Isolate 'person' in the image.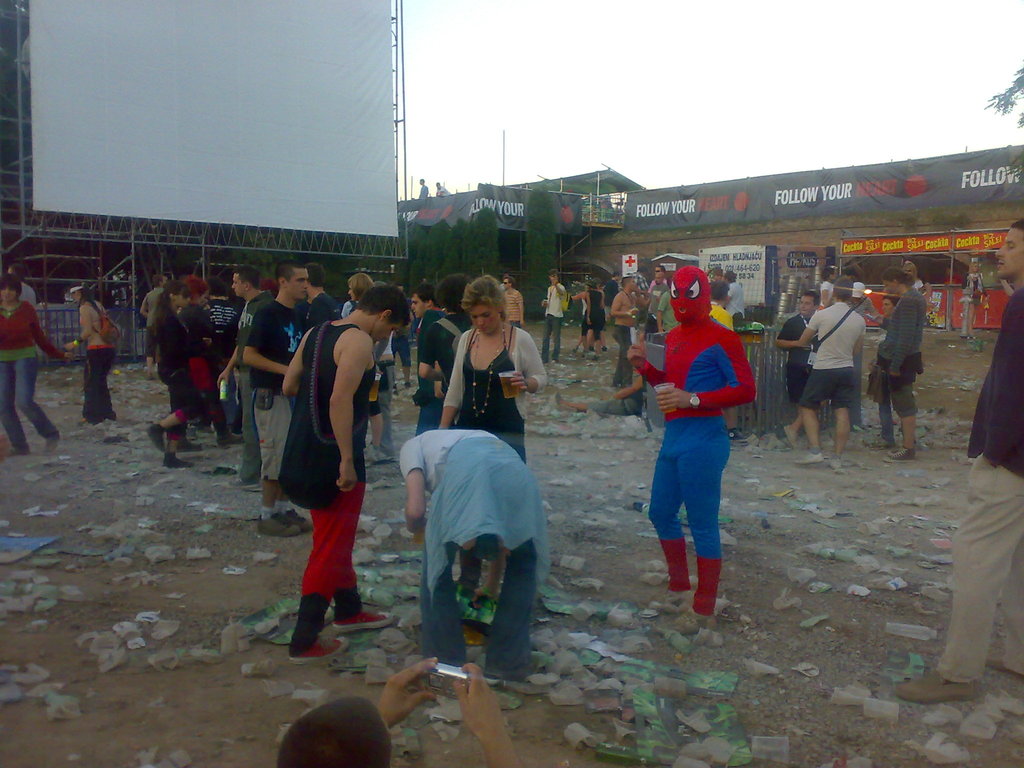
Isolated region: (577,262,605,351).
